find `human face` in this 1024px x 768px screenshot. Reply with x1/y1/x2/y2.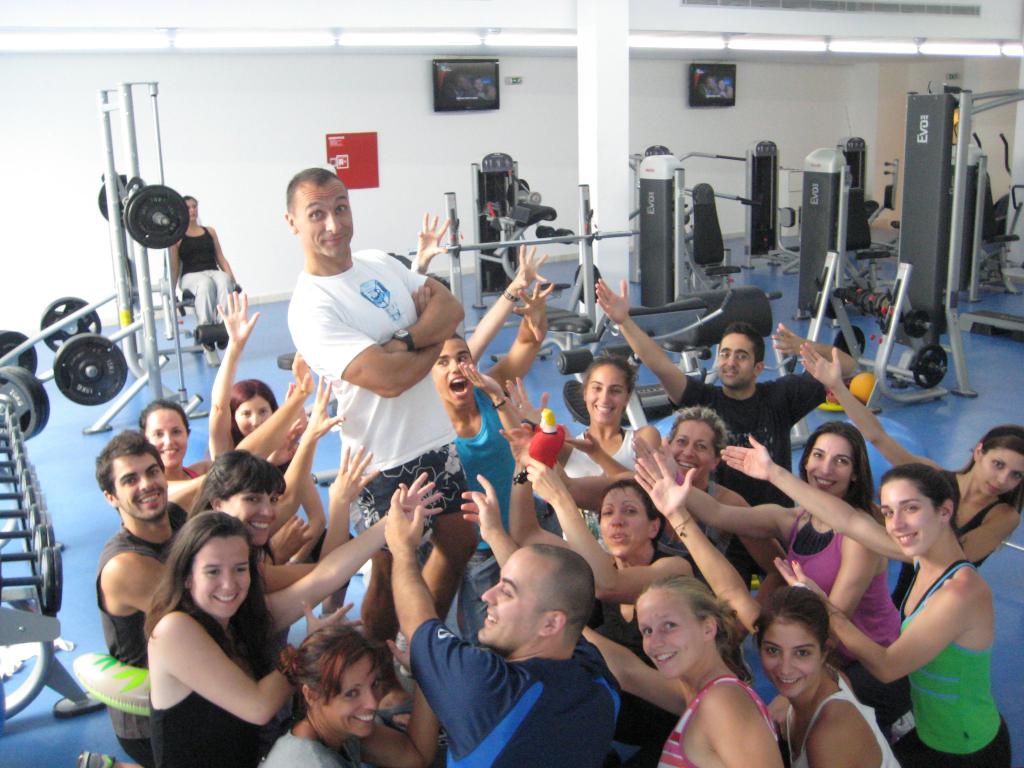
750/601/820/701.
